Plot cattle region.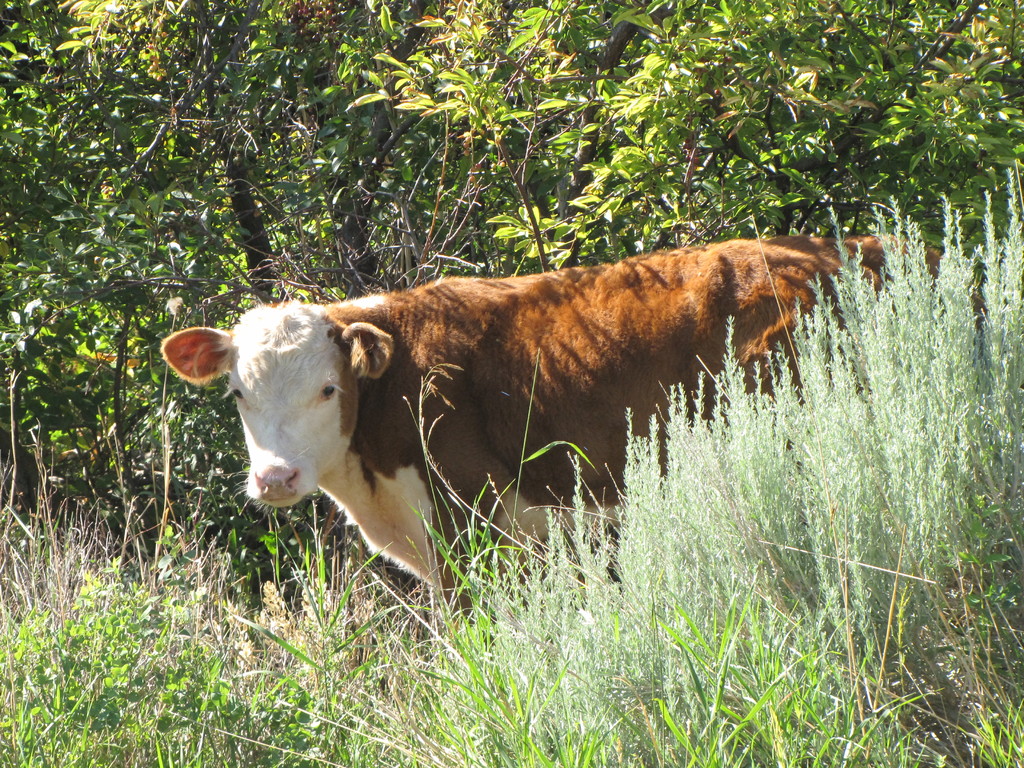
Plotted at BBox(162, 209, 893, 642).
